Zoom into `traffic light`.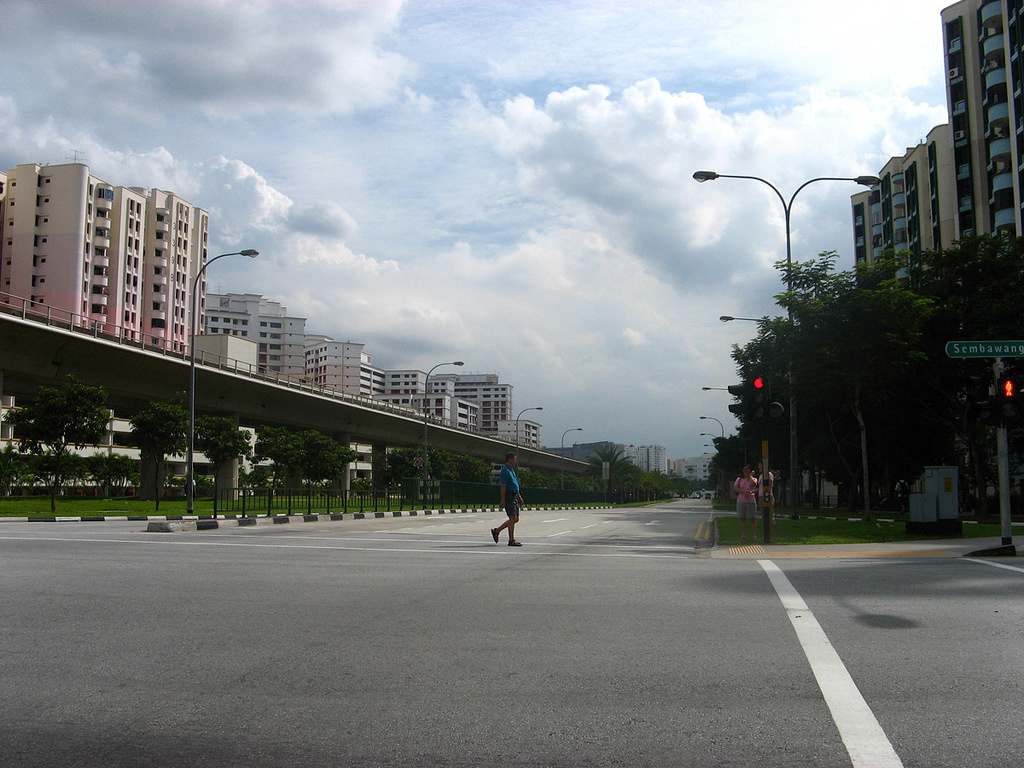
Zoom target: pyautogui.locateOnScreen(998, 377, 1018, 421).
